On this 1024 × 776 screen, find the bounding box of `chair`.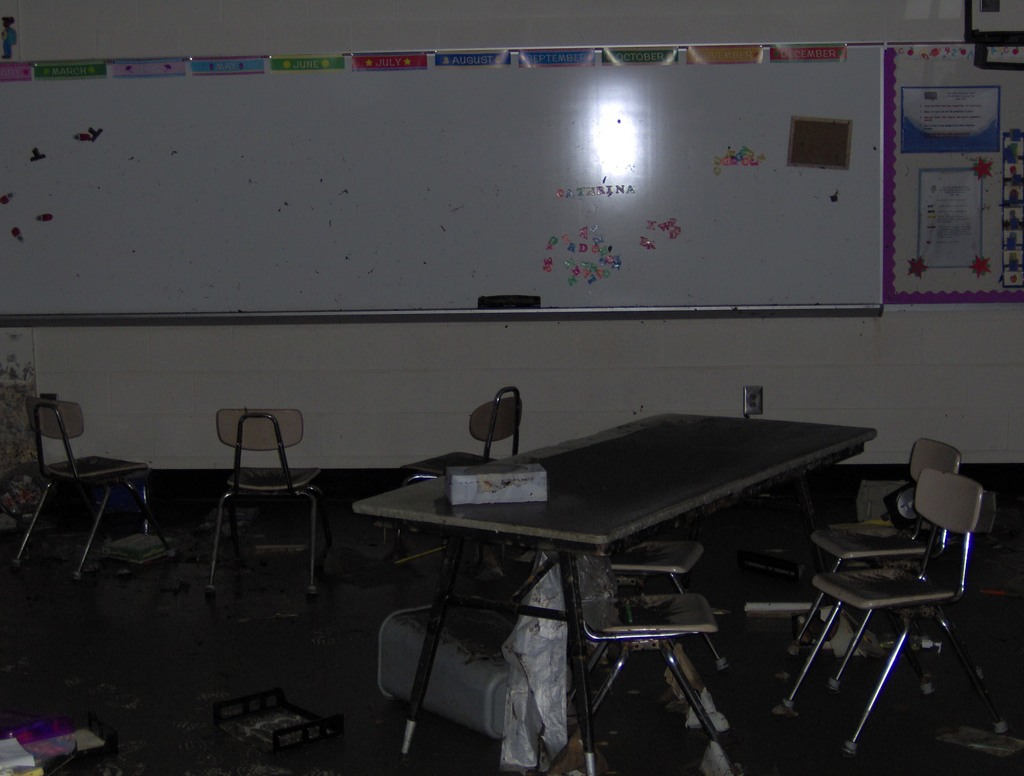
Bounding box: (371,385,517,581).
